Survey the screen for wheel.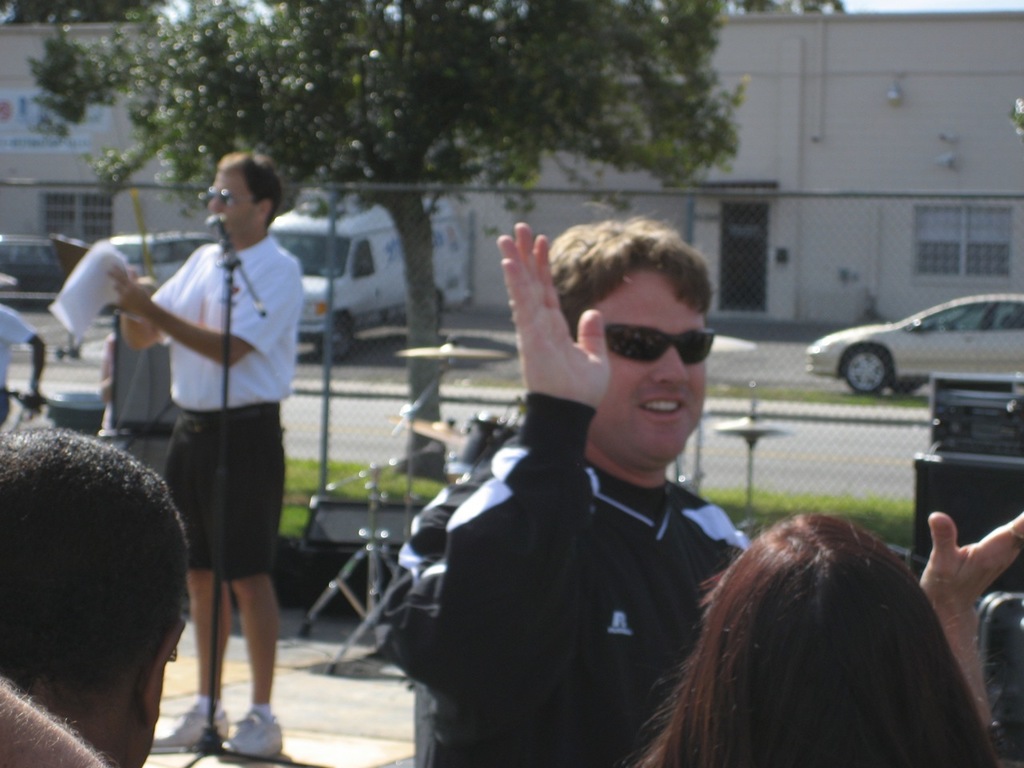
Survey found: x1=893 y1=380 x2=919 y2=394.
